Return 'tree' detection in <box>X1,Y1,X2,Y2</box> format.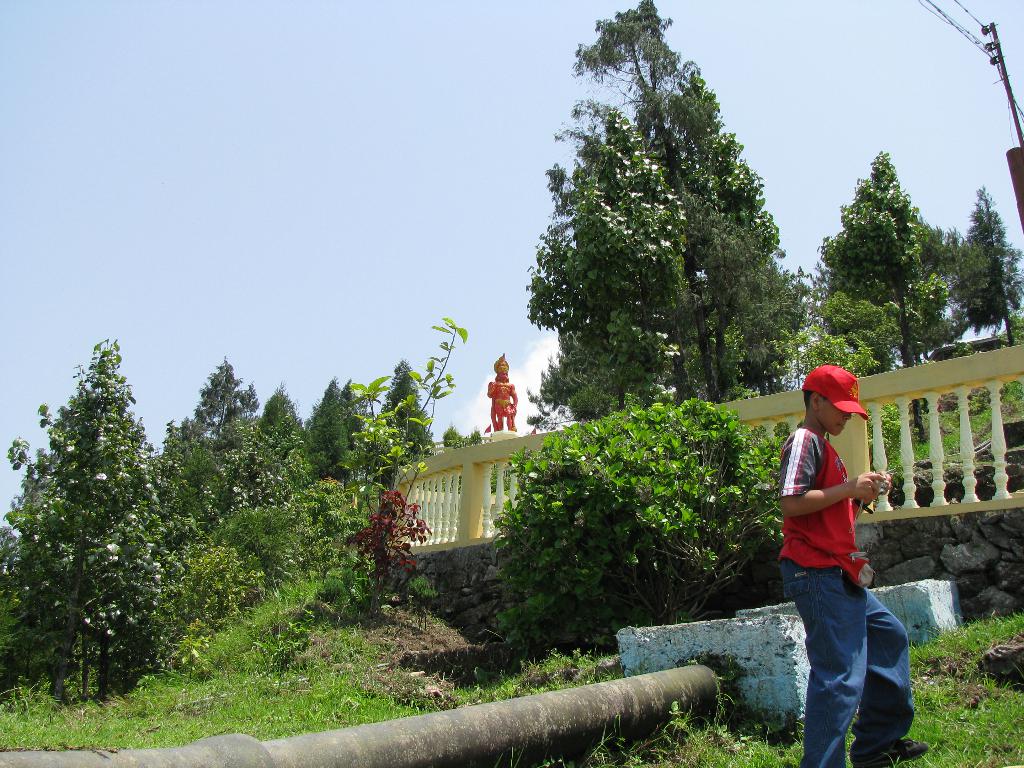
<box>518,37,812,458</box>.
